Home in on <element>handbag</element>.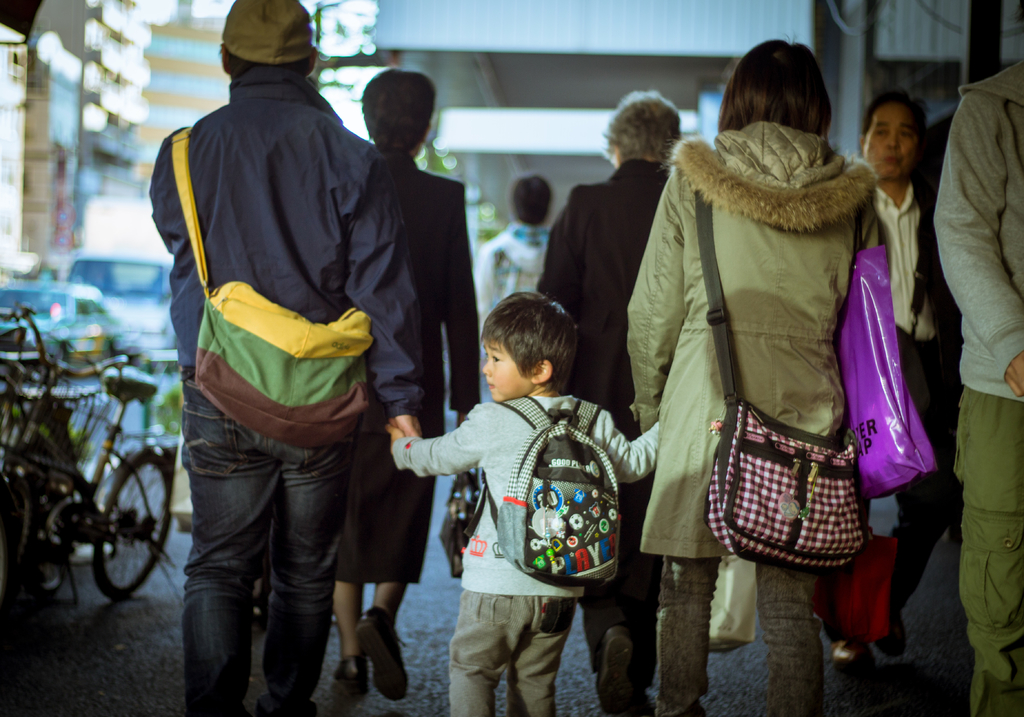
Homed in at bbox=[696, 194, 867, 563].
